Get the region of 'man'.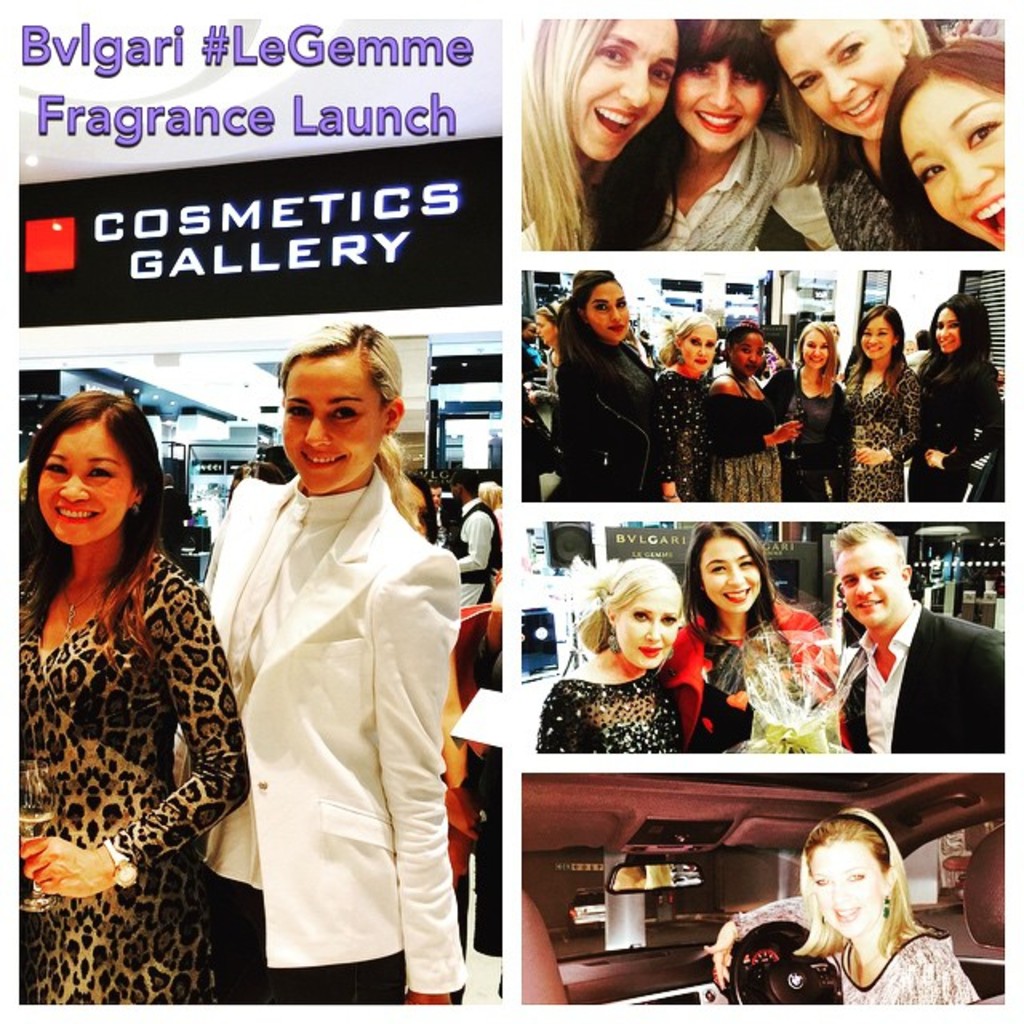
<box>827,549,1010,795</box>.
